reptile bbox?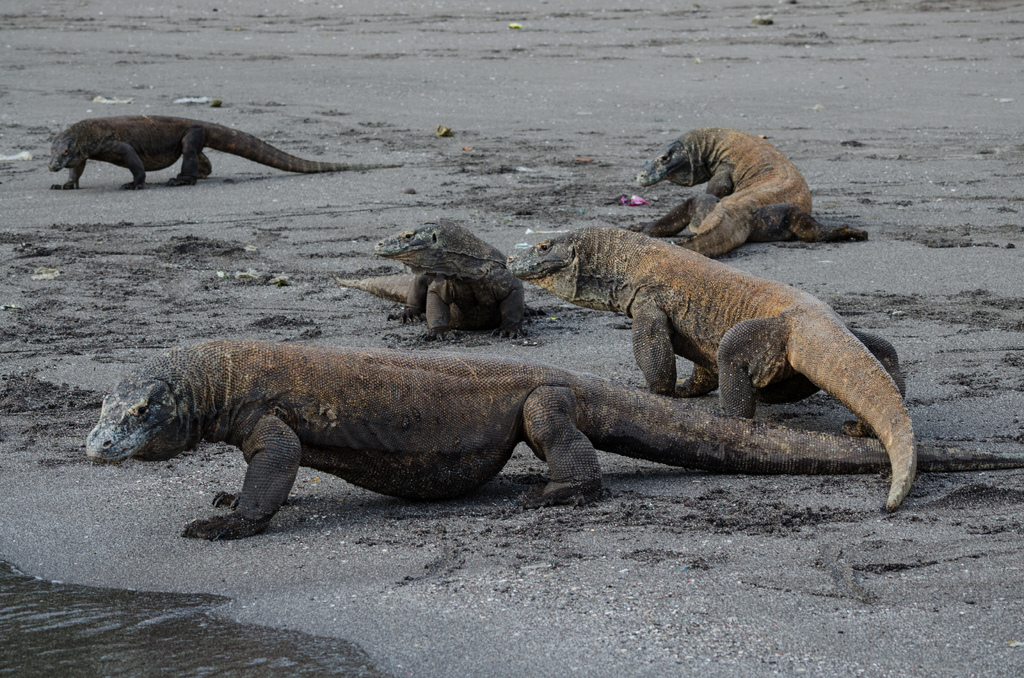
box=[84, 339, 1023, 538]
